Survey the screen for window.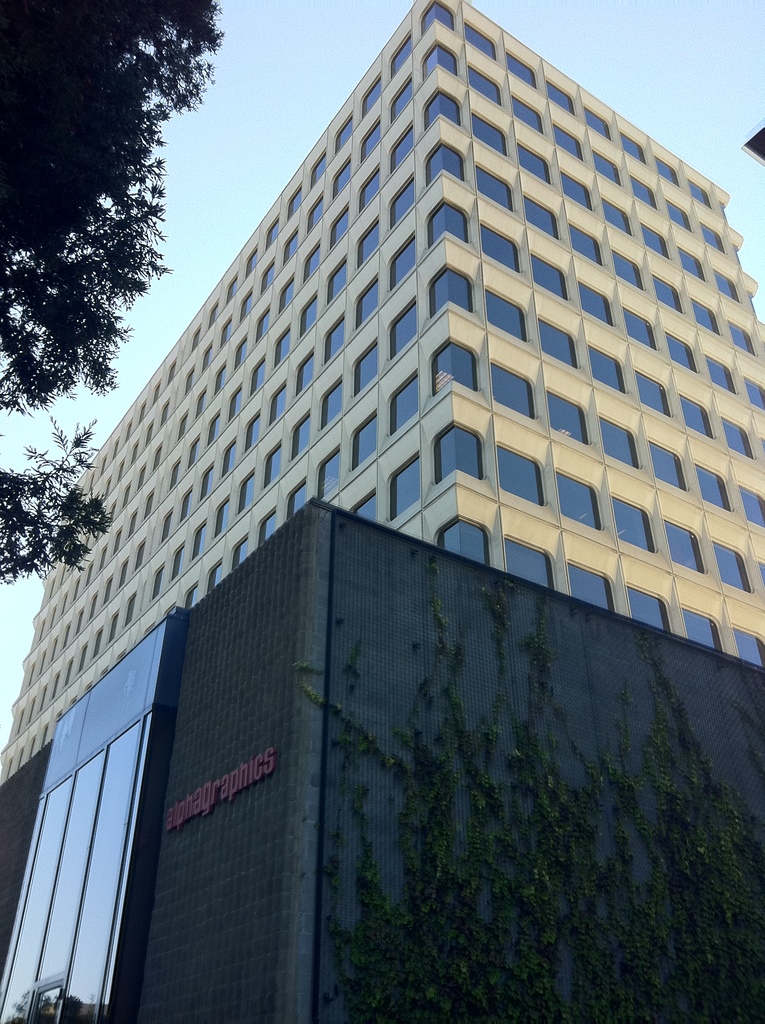
Survey found: (137, 404, 147, 422).
